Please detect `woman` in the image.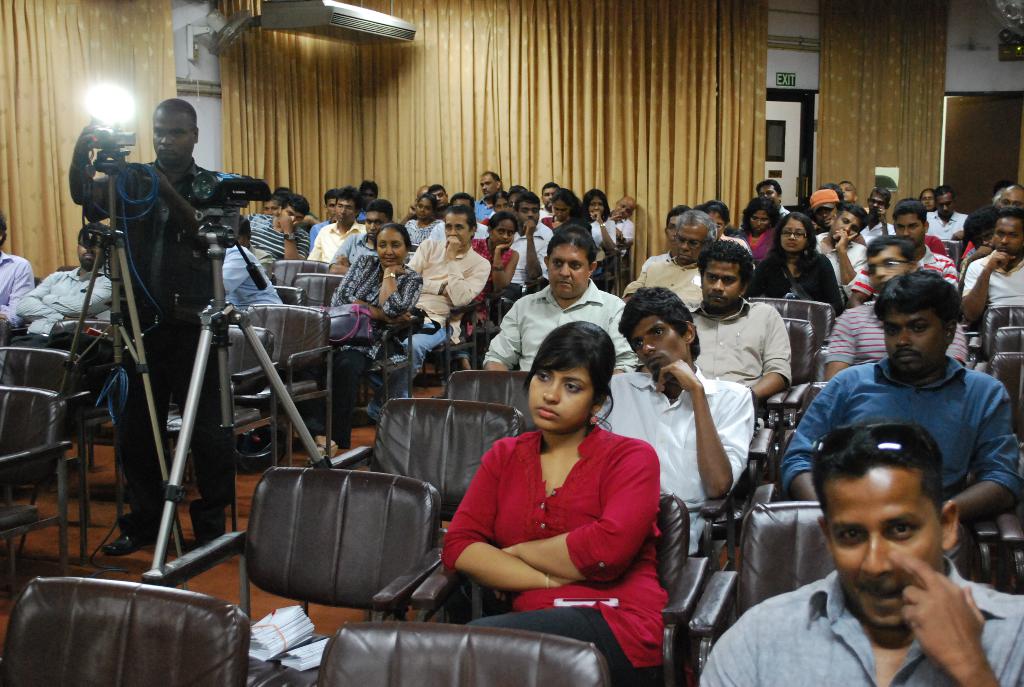
<region>737, 211, 852, 333</region>.
